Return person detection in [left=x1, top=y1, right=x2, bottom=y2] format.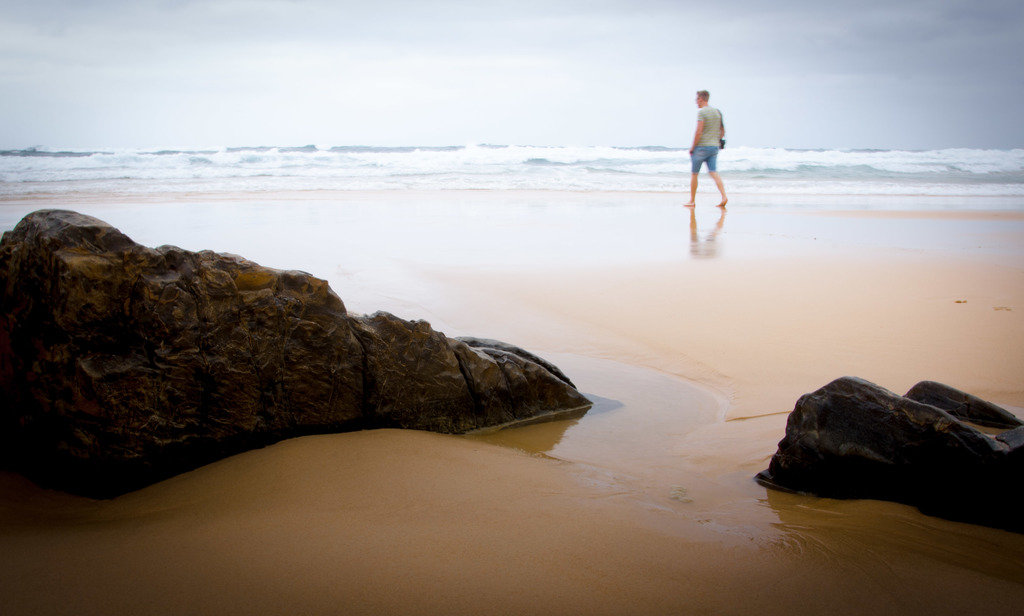
[left=691, top=79, right=743, bottom=195].
